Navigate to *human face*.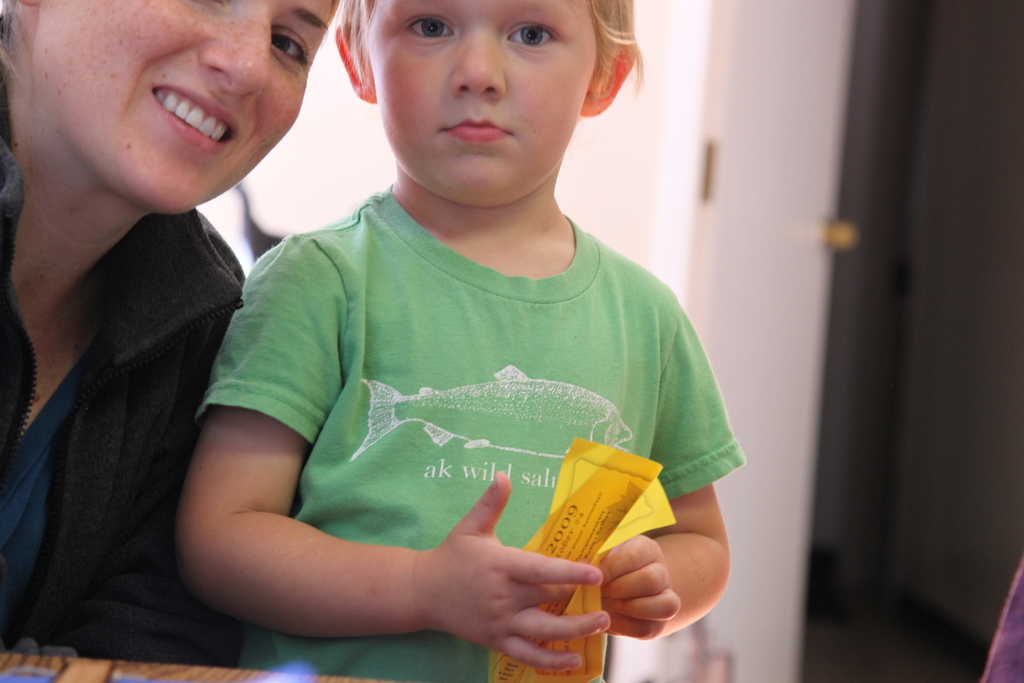
Navigation target: select_region(43, 0, 337, 217).
